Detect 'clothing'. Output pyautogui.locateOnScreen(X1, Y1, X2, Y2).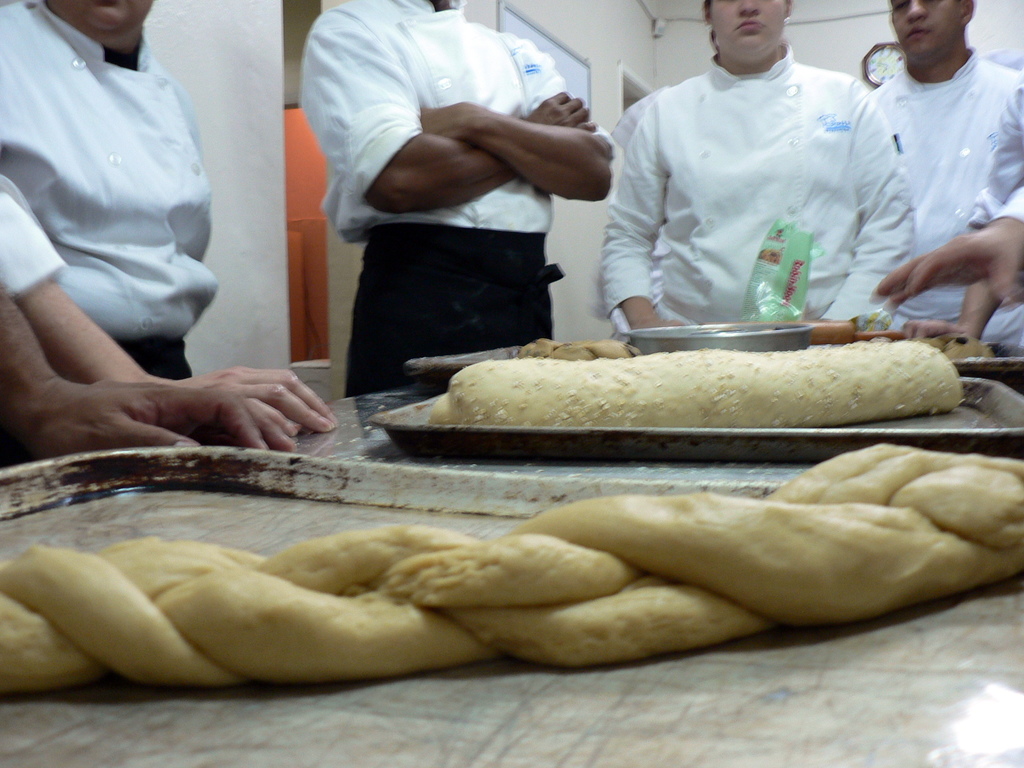
pyautogui.locateOnScreen(605, 19, 915, 328).
